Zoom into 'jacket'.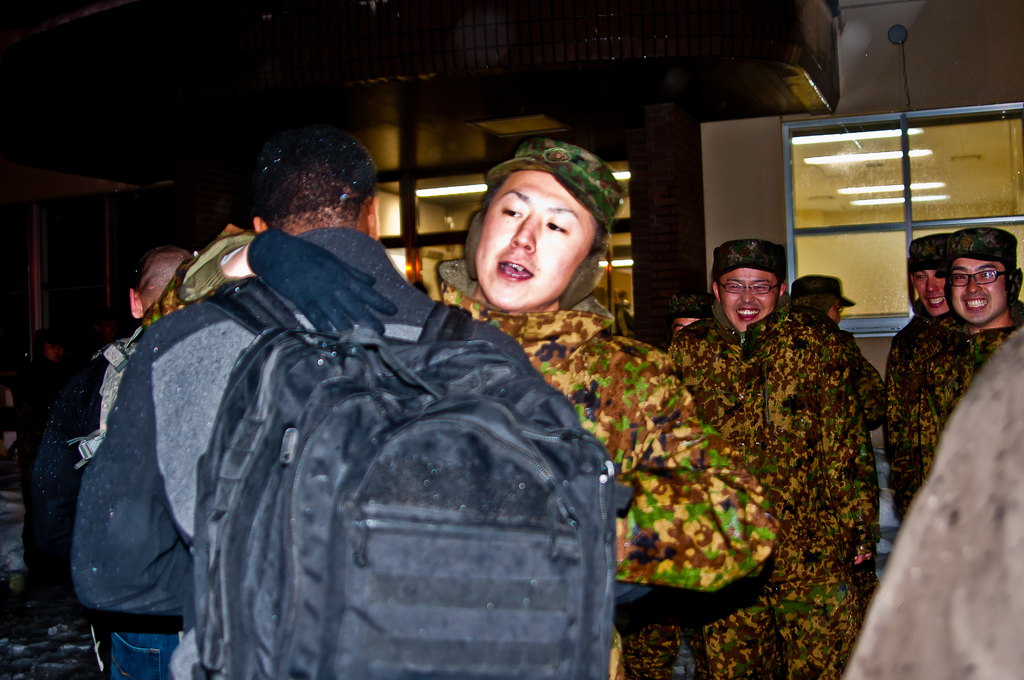
Zoom target: BBox(665, 307, 887, 679).
